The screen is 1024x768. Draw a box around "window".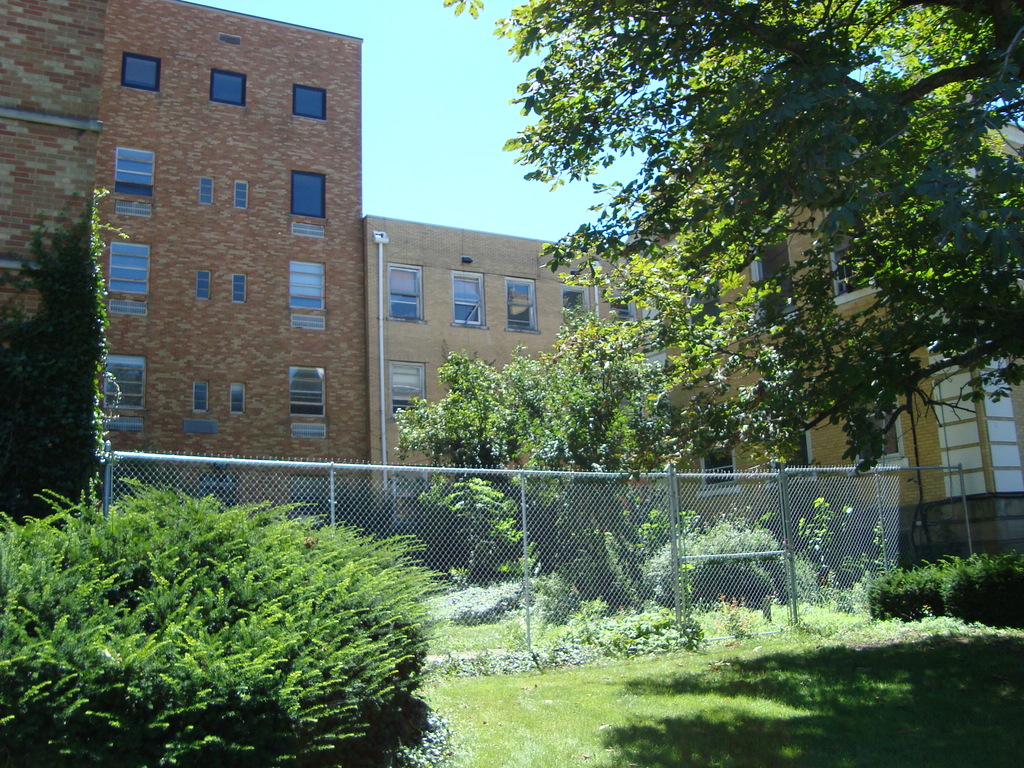
<box>284,312,321,331</box>.
